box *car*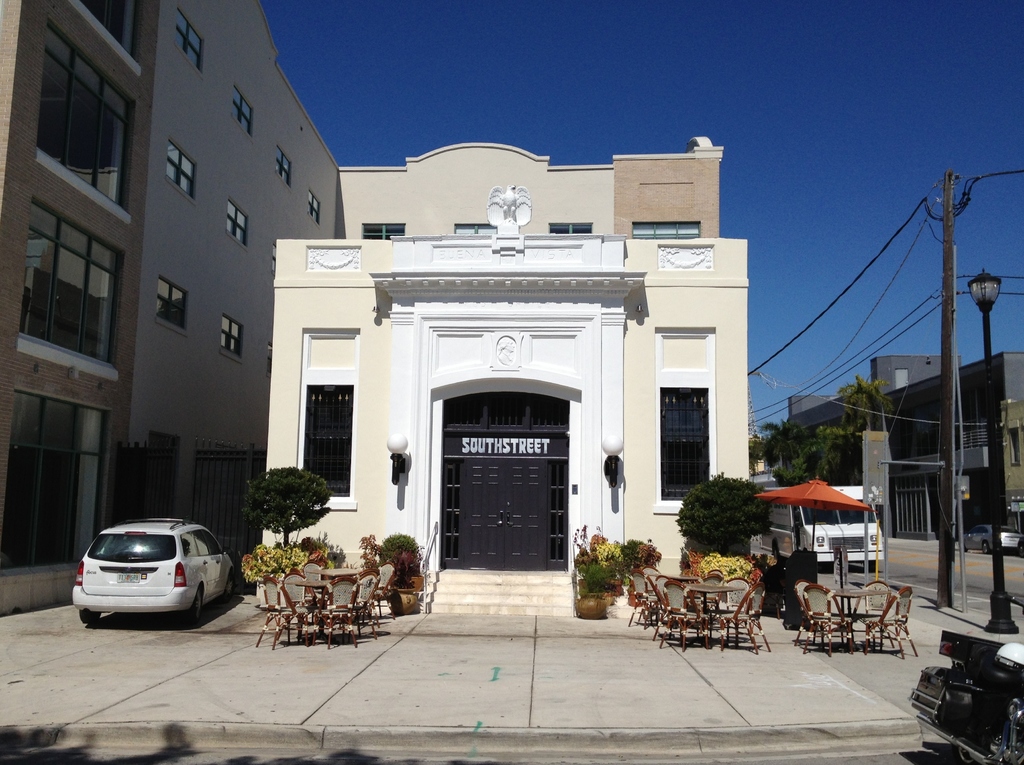
[954, 517, 1023, 550]
